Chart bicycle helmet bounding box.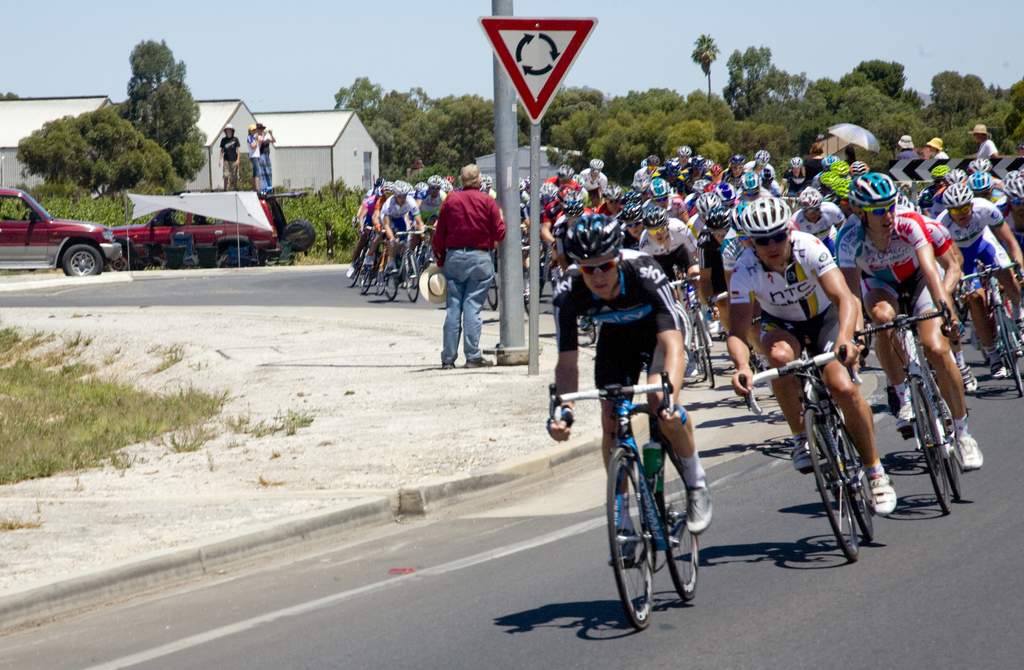
Charted: 789, 153, 801, 168.
